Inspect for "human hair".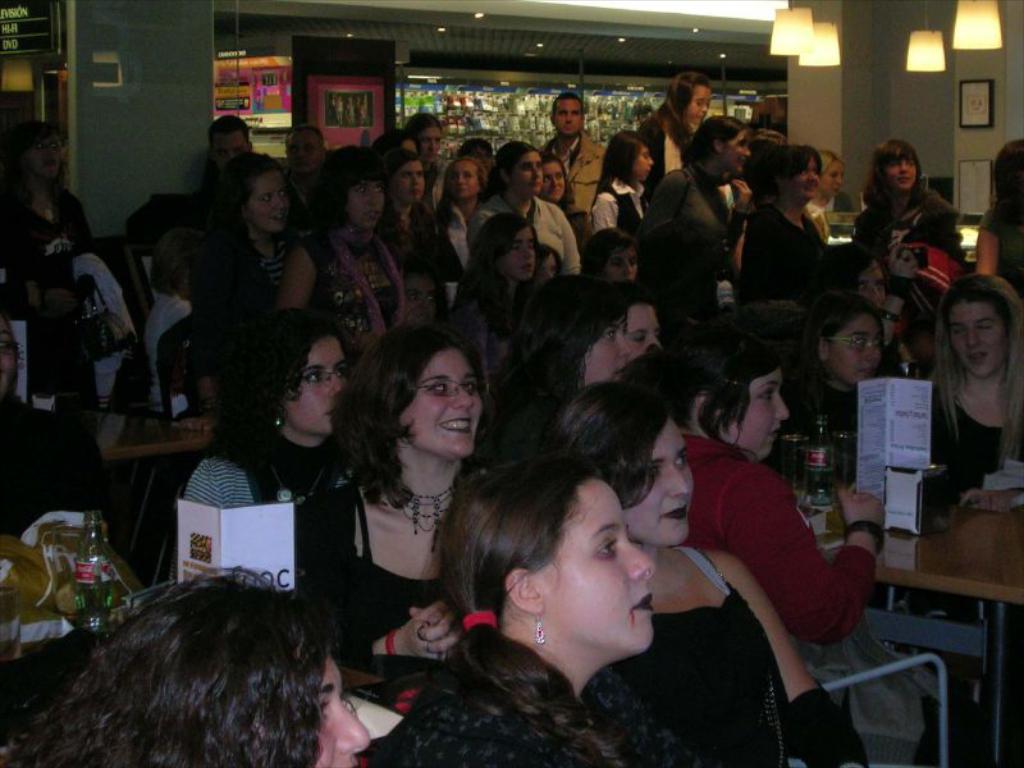
Inspection: box=[12, 119, 69, 195].
